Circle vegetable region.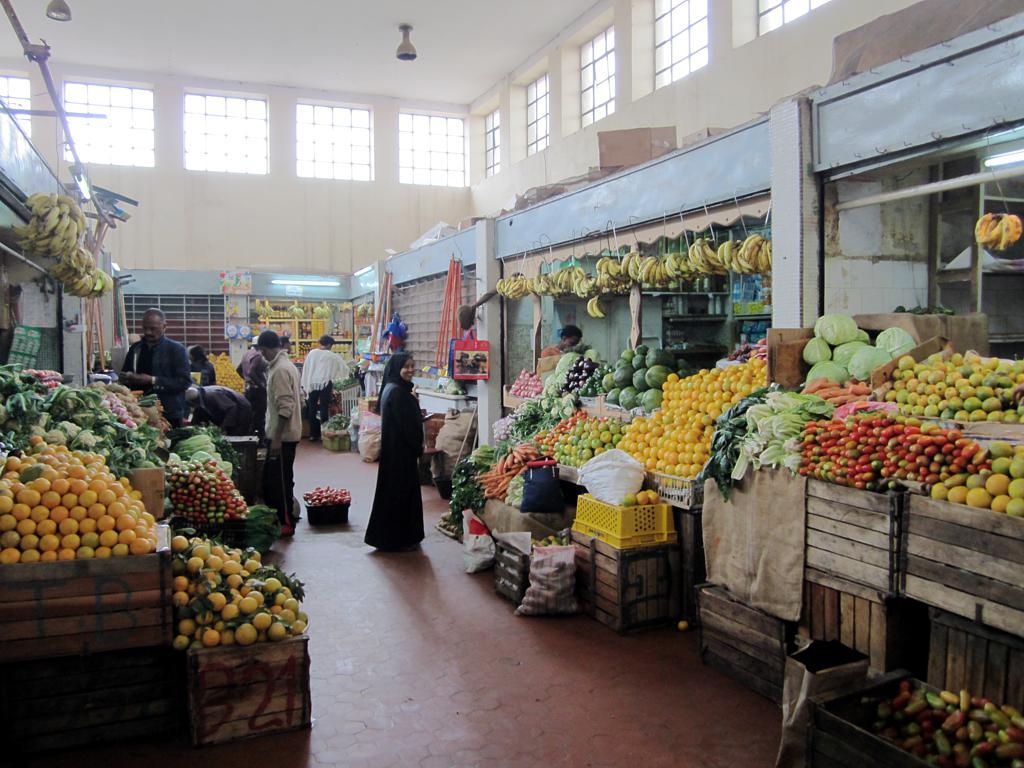
Region: 792,422,986,500.
